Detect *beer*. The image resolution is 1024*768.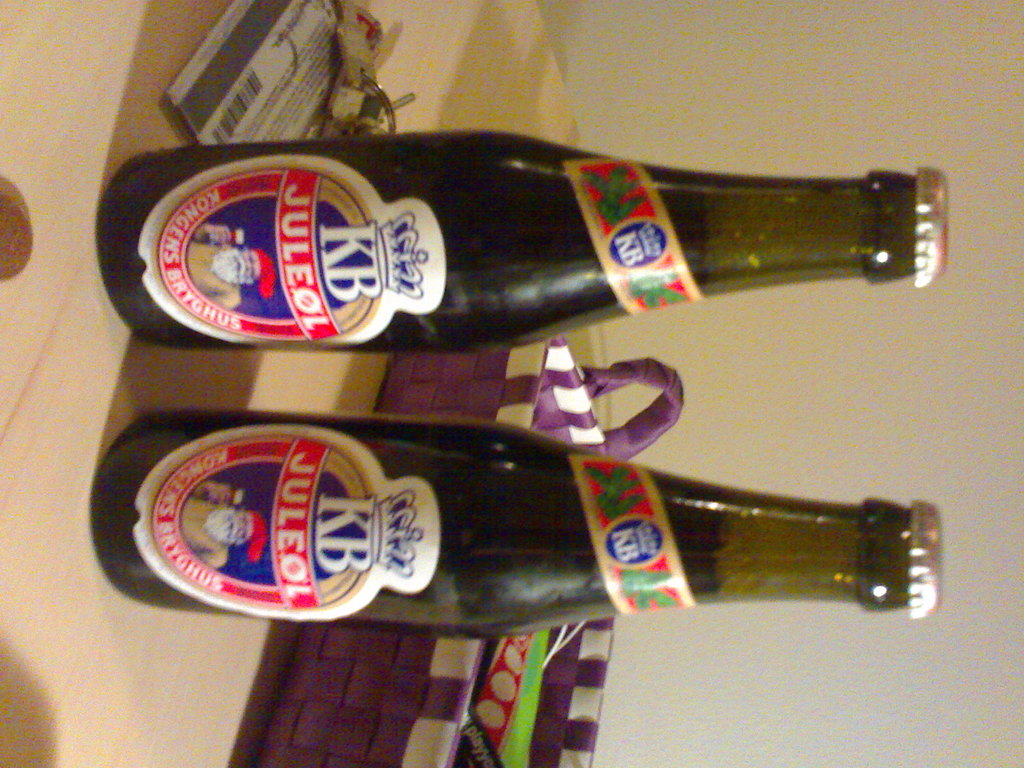
93,128,948,346.
